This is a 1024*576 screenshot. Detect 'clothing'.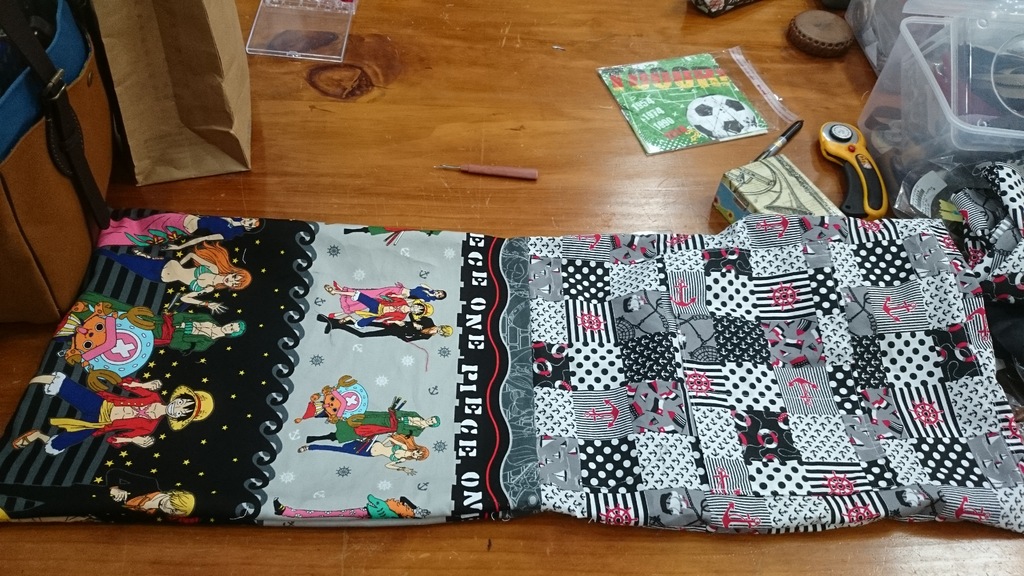
(left=97, top=247, right=218, bottom=294).
